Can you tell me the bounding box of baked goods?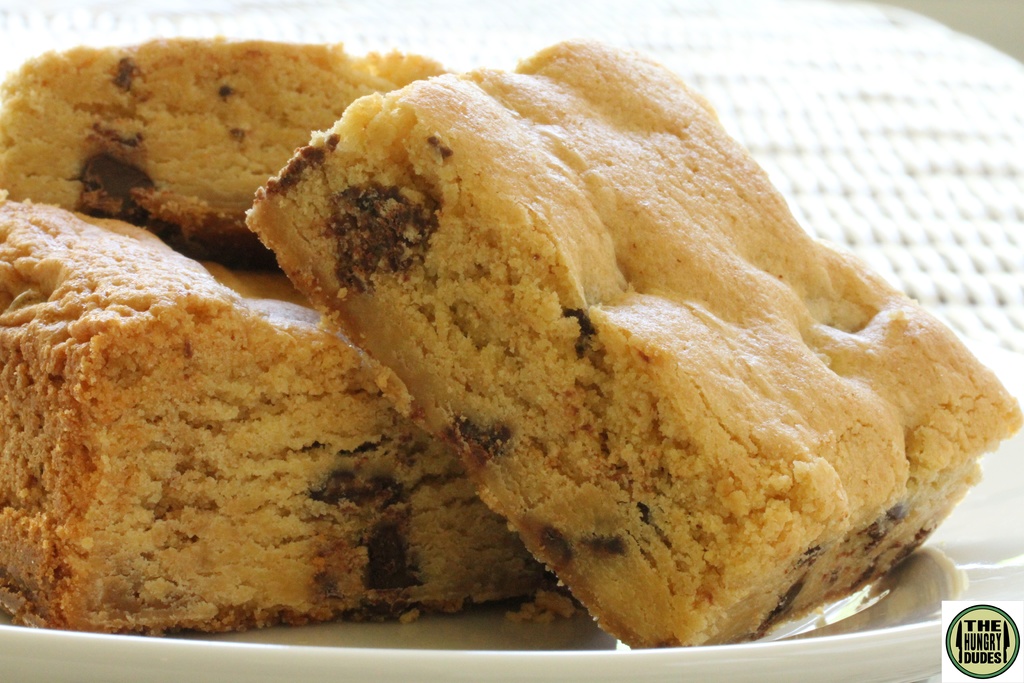
(left=0, top=188, right=566, bottom=632).
